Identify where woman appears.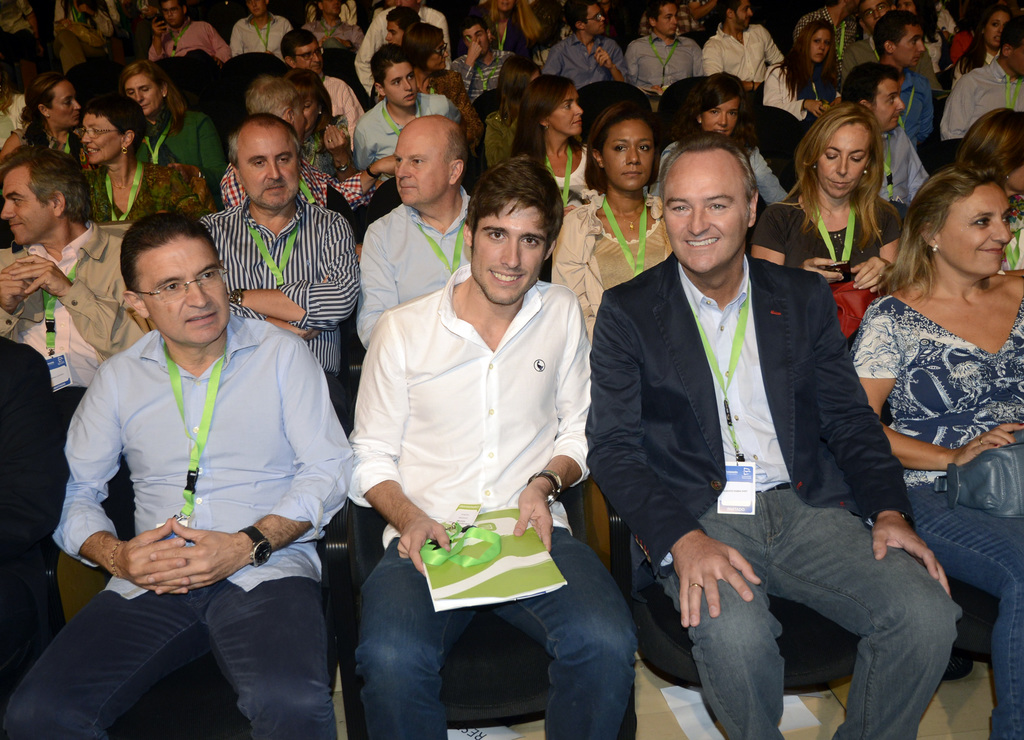
Appears at rect(75, 96, 212, 230).
